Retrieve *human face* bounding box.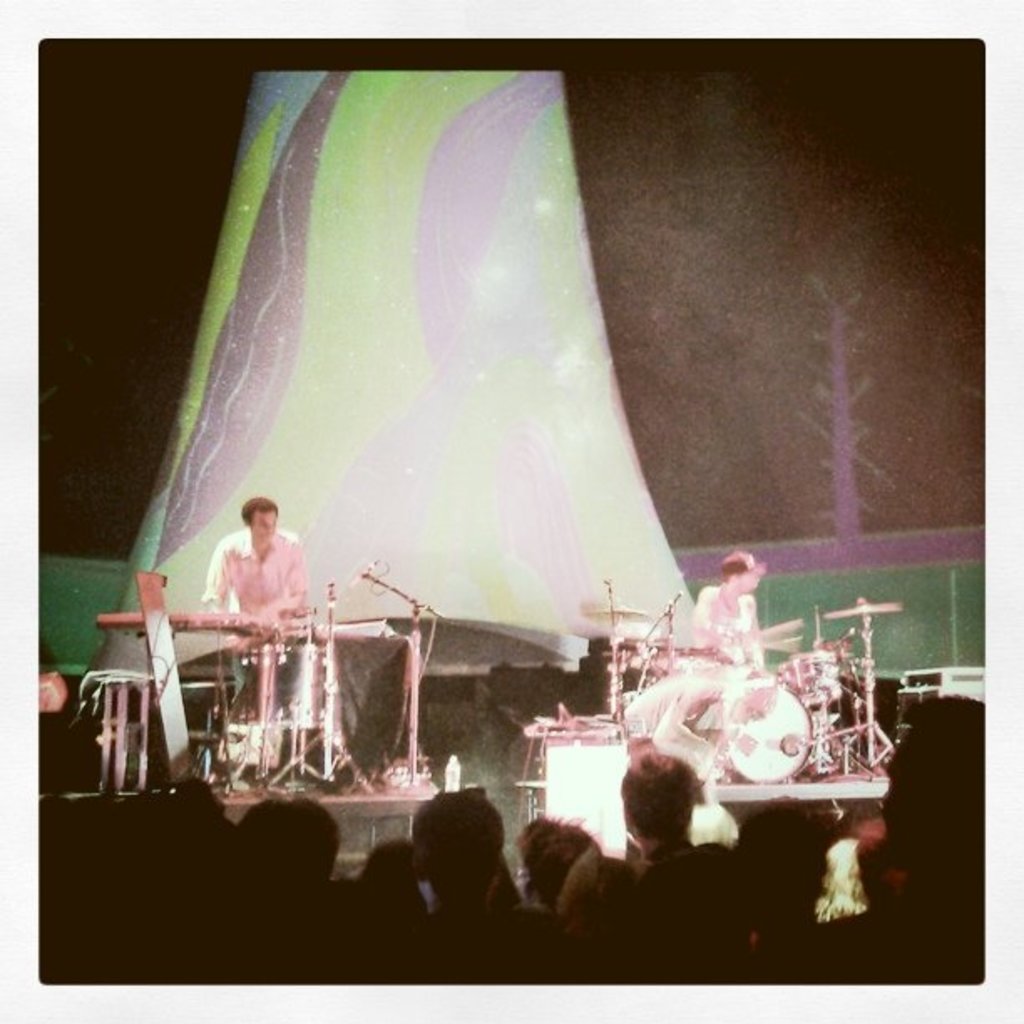
Bounding box: (x1=246, y1=509, x2=279, y2=540).
